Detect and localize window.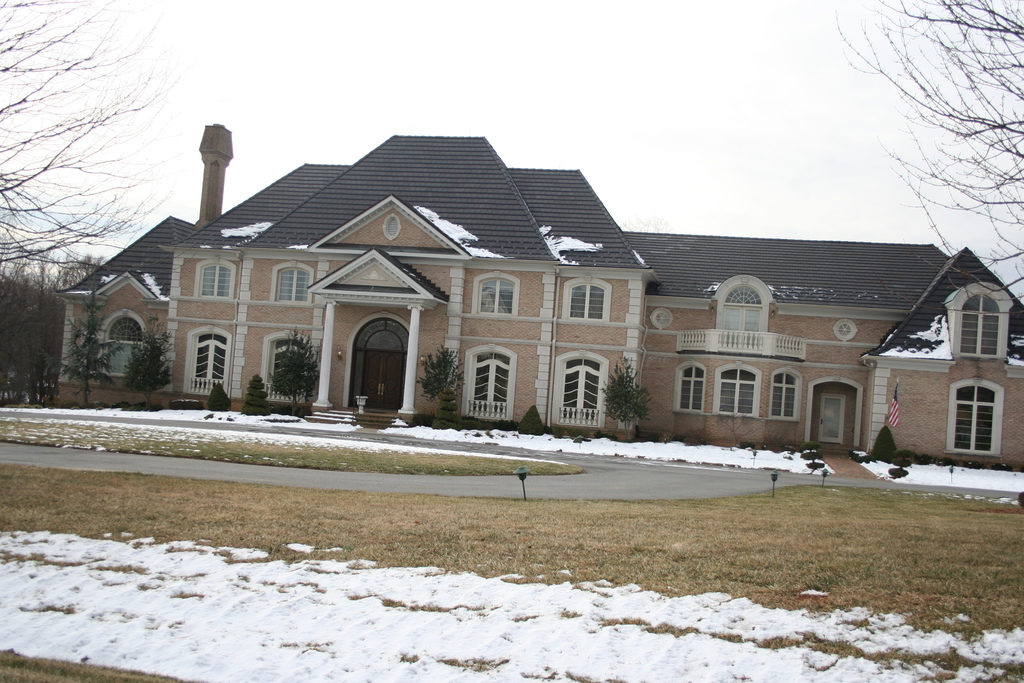
Localized at (556,276,612,323).
